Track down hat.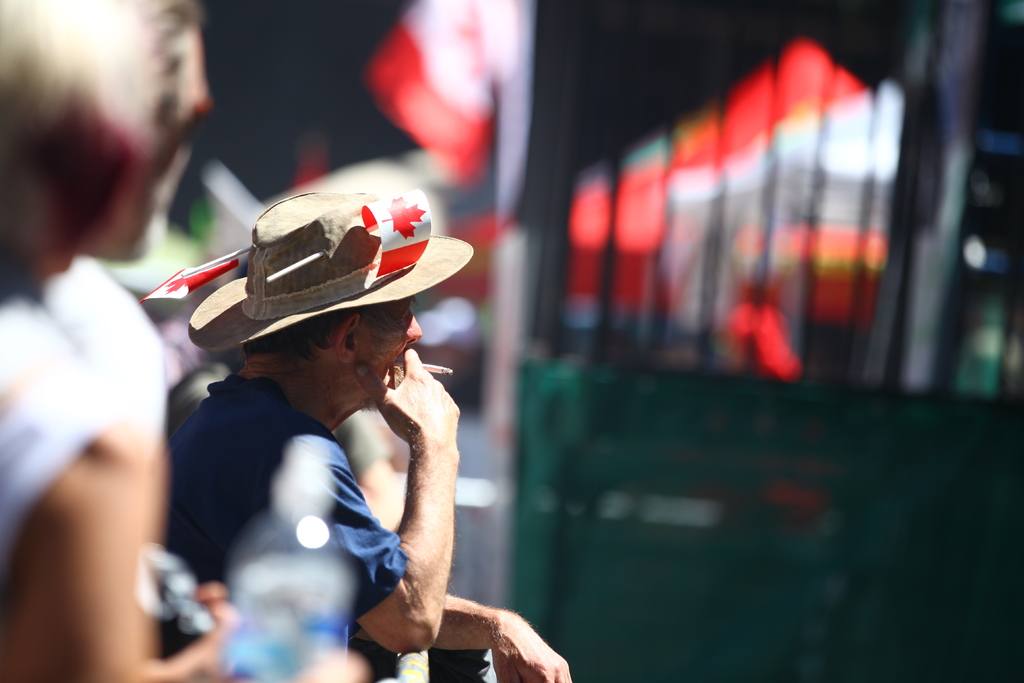
Tracked to <region>136, 191, 473, 352</region>.
